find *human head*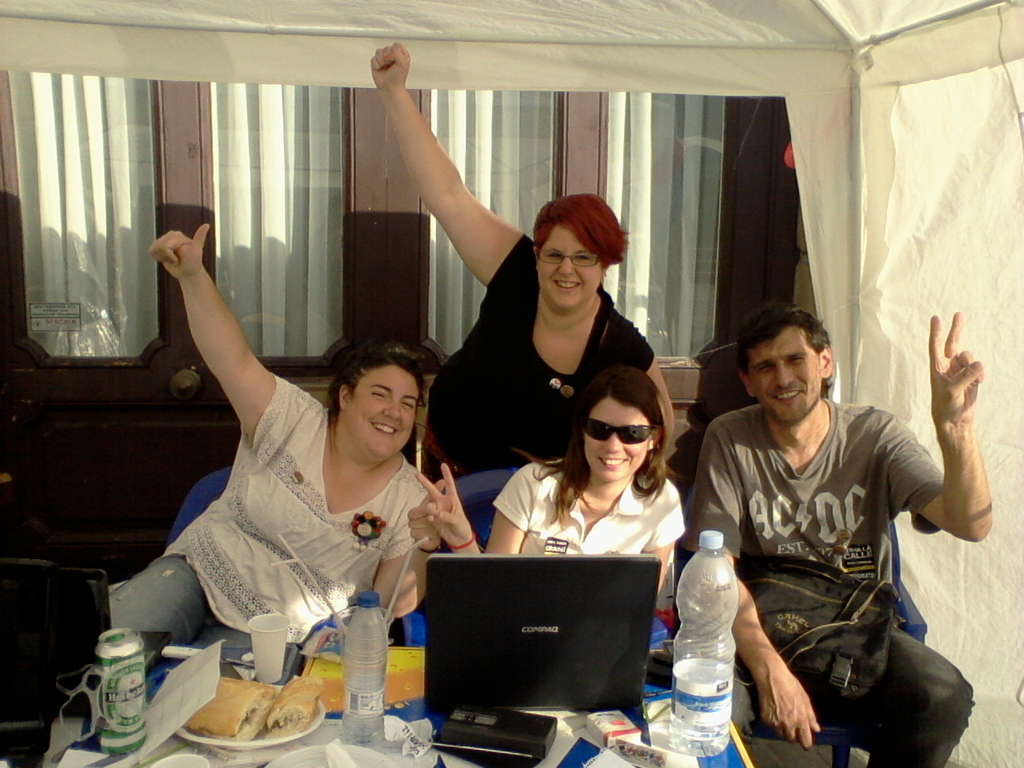
x1=530 y1=193 x2=614 y2=309
